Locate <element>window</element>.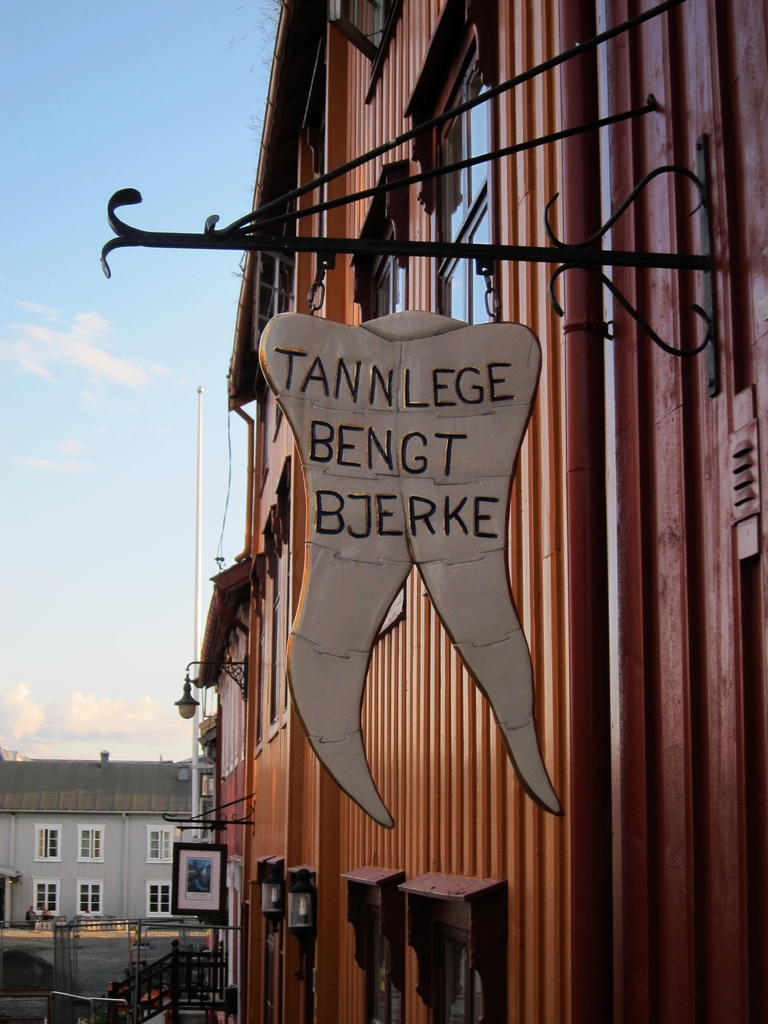
Bounding box: x1=358 y1=181 x2=414 y2=339.
